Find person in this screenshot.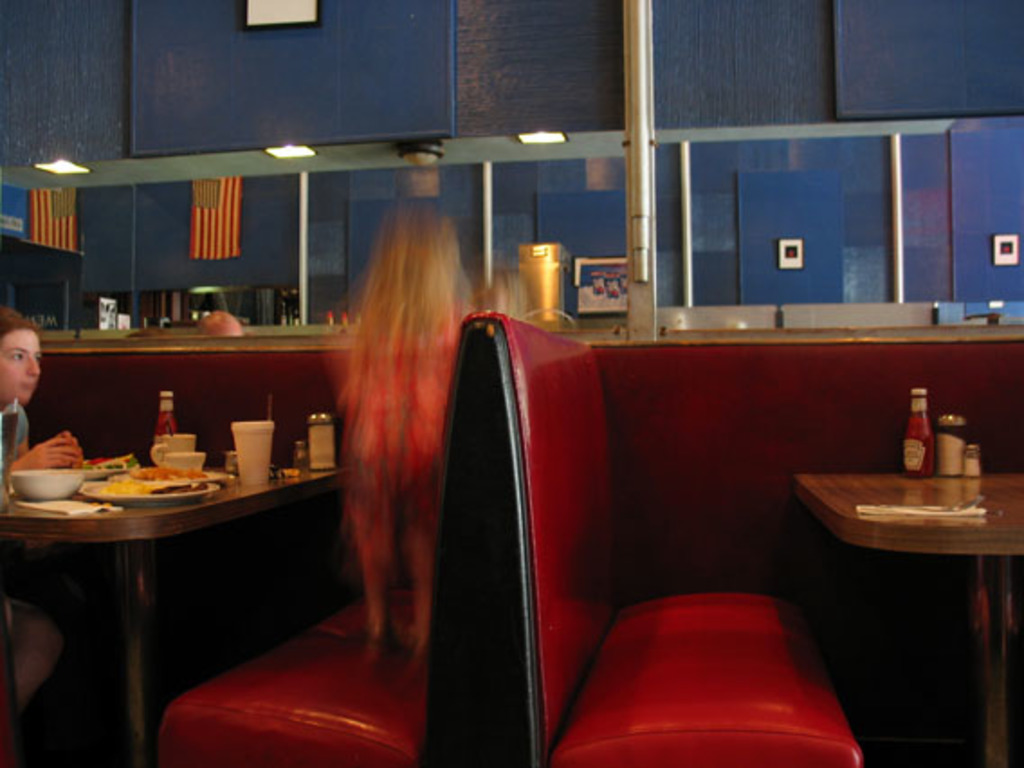
The bounding box for person is [x1=314, y1=164, x2=490, y2=716].
